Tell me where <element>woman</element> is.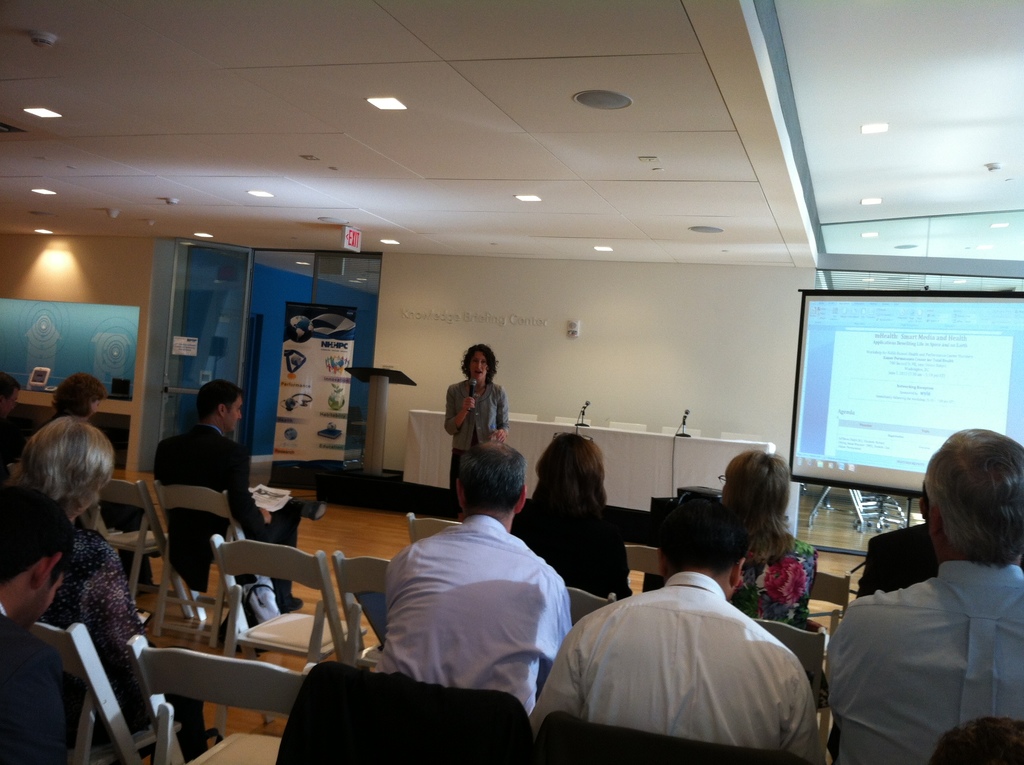
<element>woman</element> is at crop(15, 392, 159, 764).
